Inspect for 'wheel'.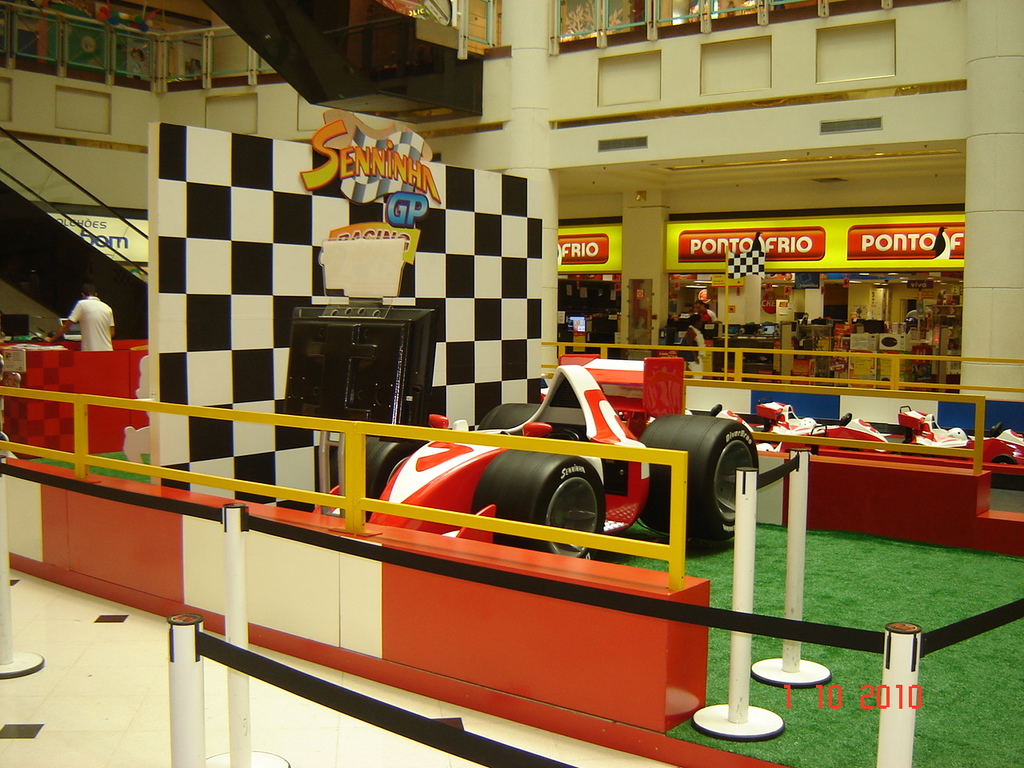
Inspection: box=[364, 432, 422, 526].
